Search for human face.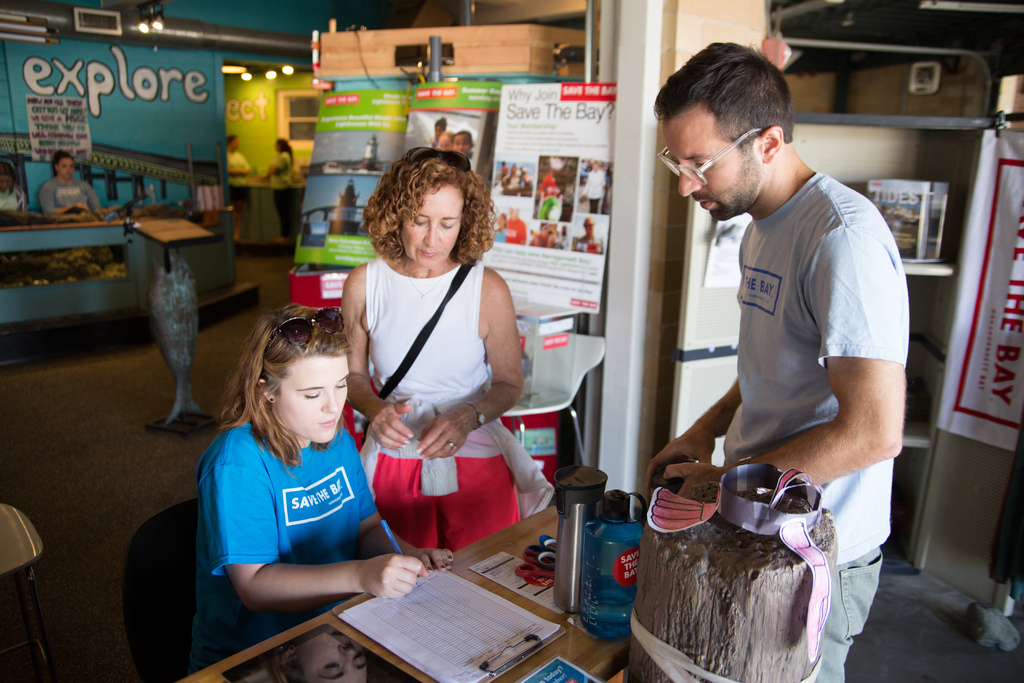
Found at {"x1": 664, "y1": 119, "x2": 763, "y2": 219}.
